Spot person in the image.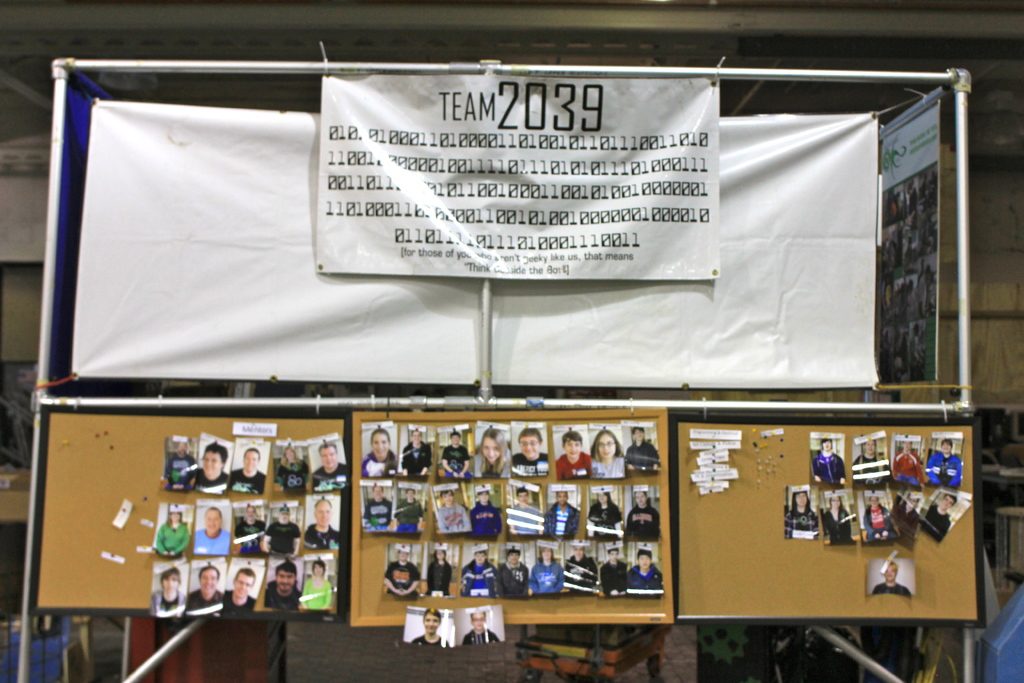
person found at 459, 551, 490, 593.
